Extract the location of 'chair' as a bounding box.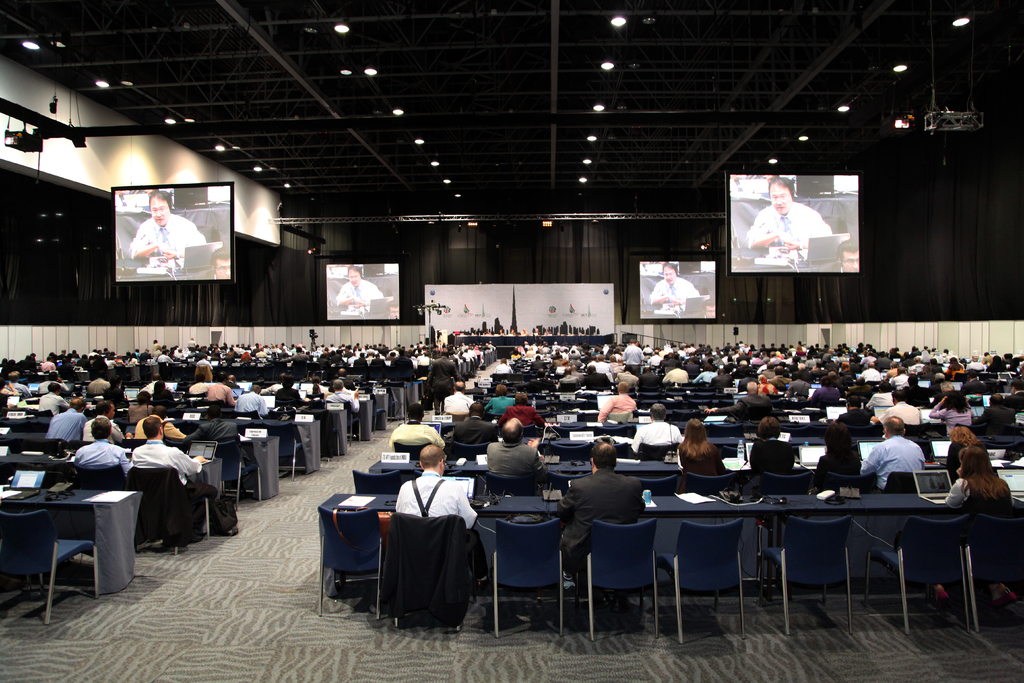
crop(354, 387, 388, 429).
